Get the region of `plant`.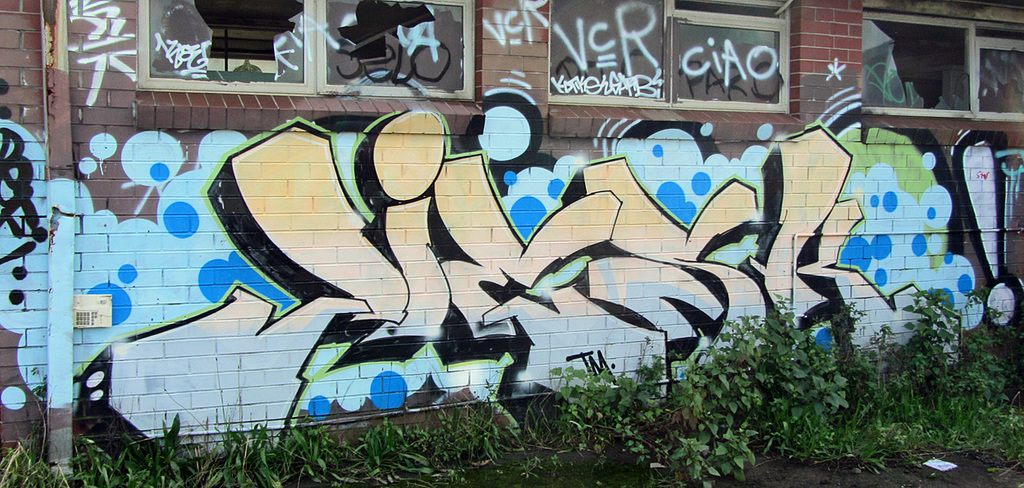
bbox=[357, 413, 442, 487].
